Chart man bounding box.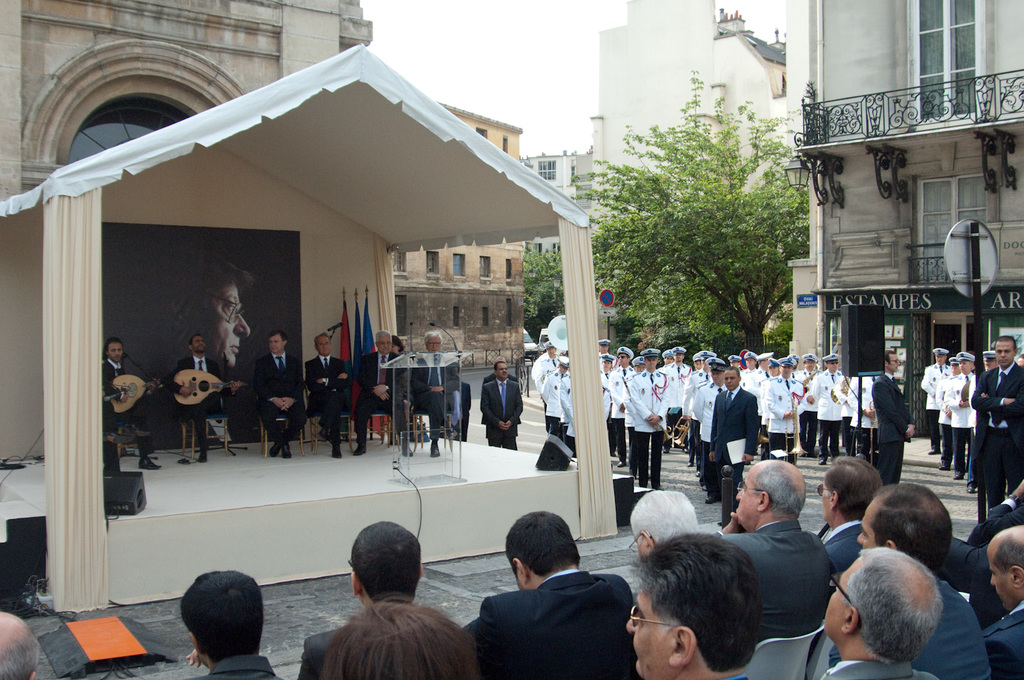
Charted: region(306, 334, 348, 458).
